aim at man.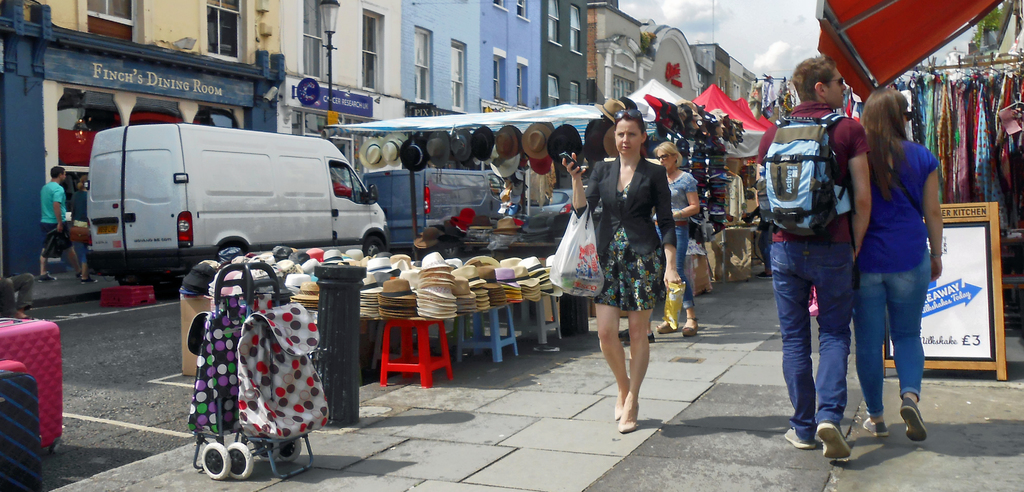
Aimed at [755, 53, 874, 459].
